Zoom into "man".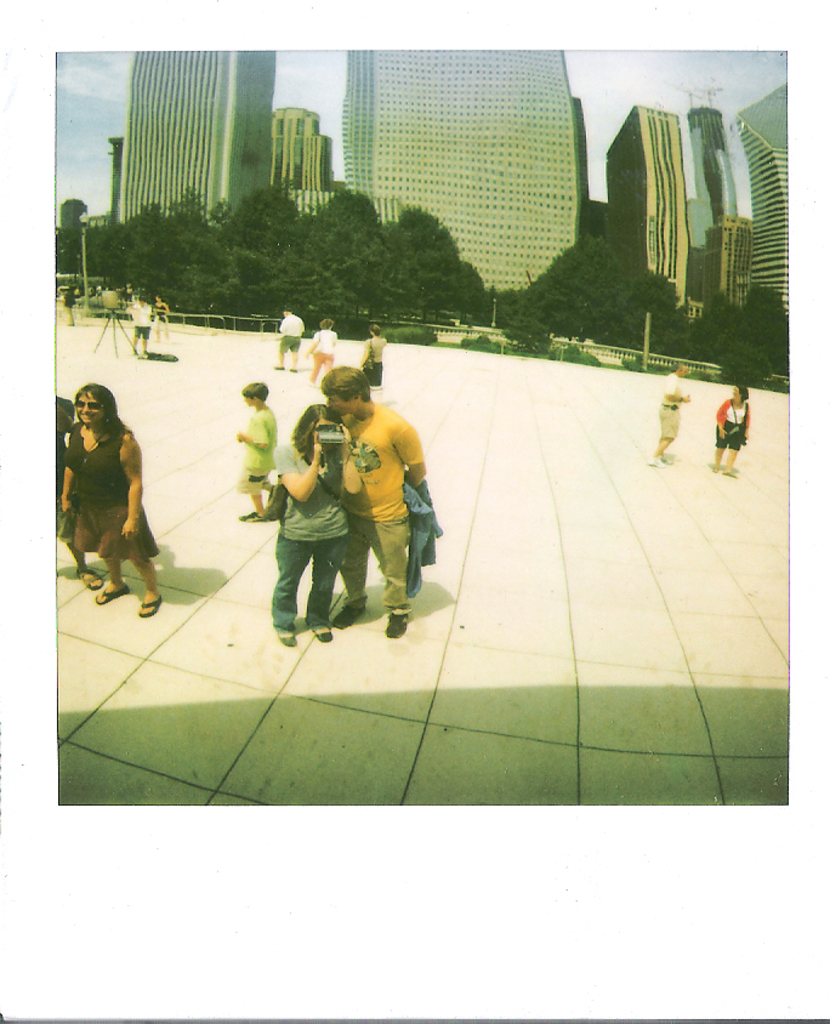
Zoom target: 650 360 690 466.
